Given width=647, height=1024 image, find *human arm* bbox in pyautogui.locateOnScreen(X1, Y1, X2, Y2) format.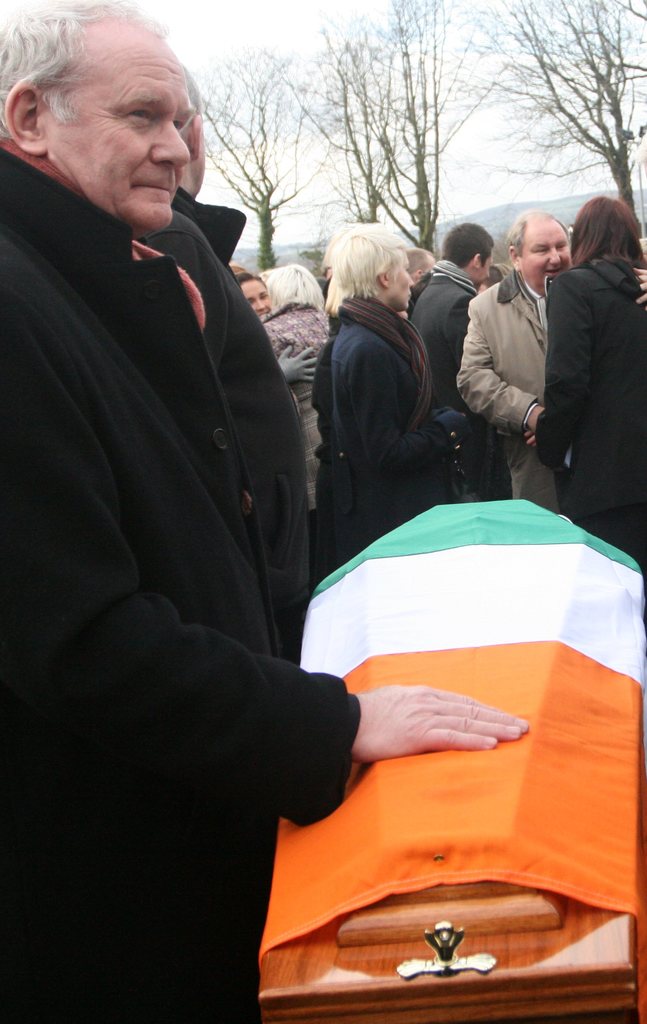
pyautogui.locateOnScreen(536, 281, 594, 479).
